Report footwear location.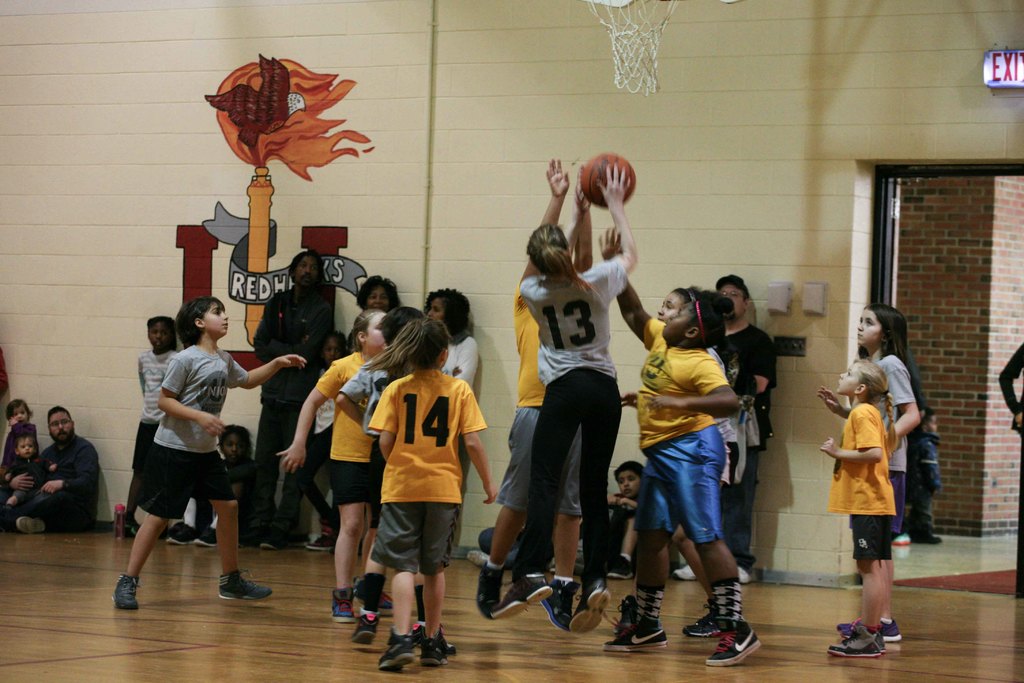
Report: crop(830, 616, 904, 642).
